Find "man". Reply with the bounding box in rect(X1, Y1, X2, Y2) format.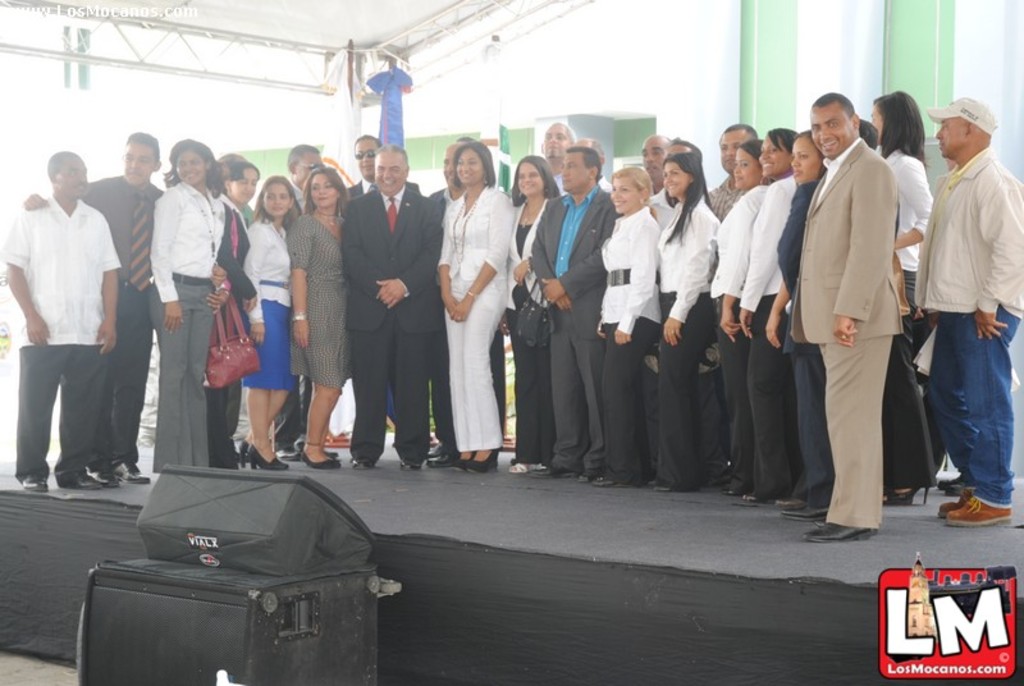
rect(344, 132, 434, 463).
